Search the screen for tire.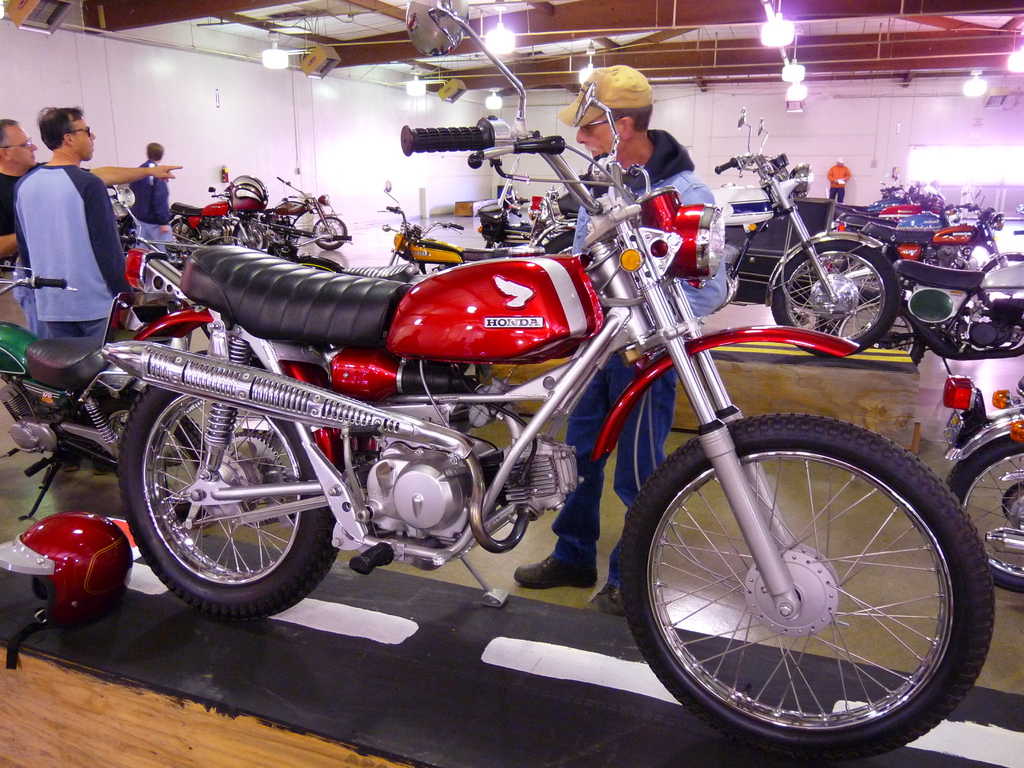
Found at [541, 228, 577, 259].
